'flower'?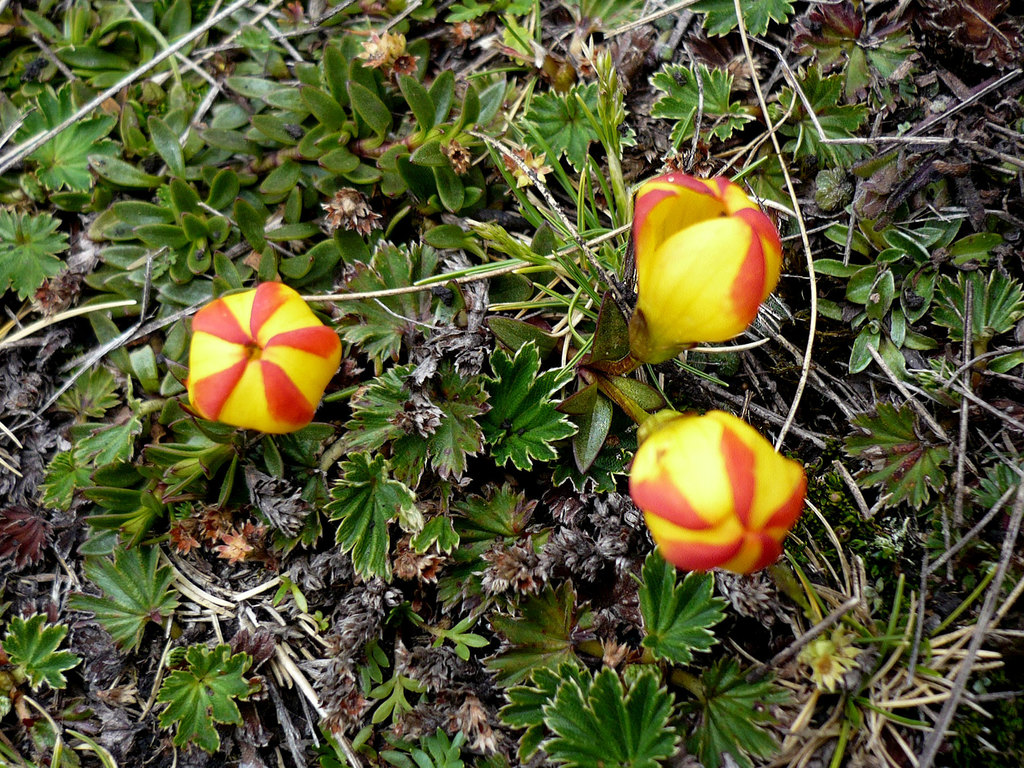
Rect(634, 417, 801, 575)
